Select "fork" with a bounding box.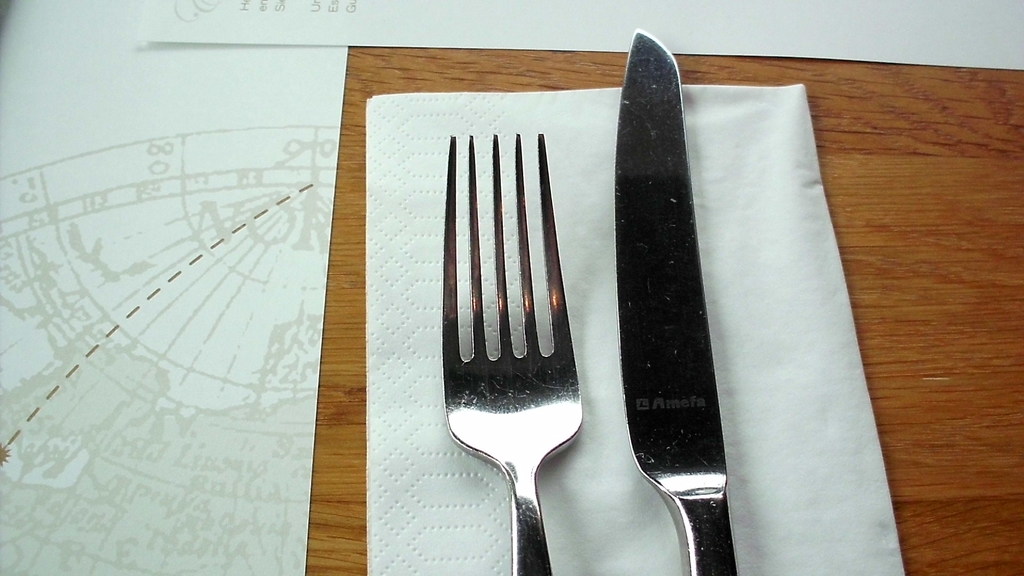
region(440, 133, 584, 575).
